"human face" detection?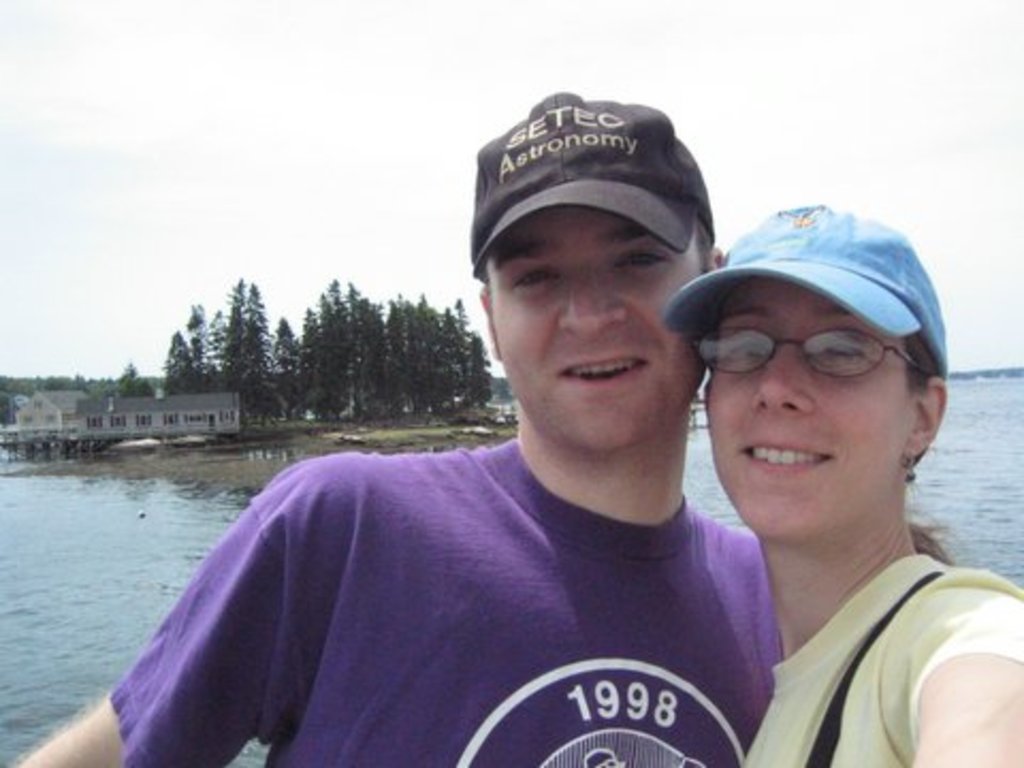
[489, 207, 700, 452]
